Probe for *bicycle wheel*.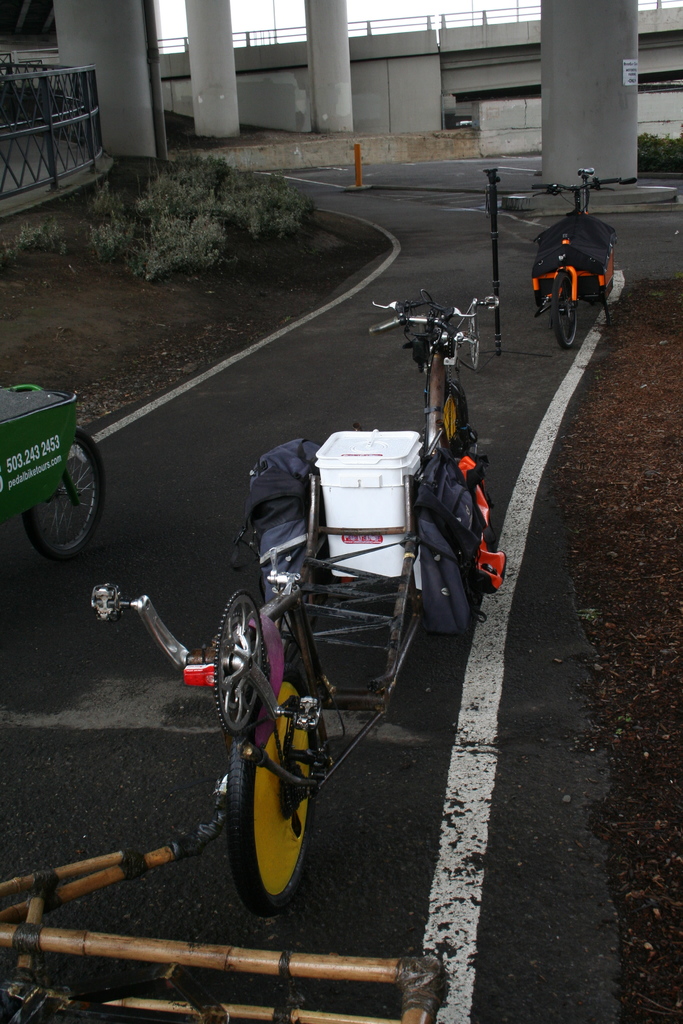
Probe result: pyautogui.locateOnScreen(20, 426, 111, 568).
